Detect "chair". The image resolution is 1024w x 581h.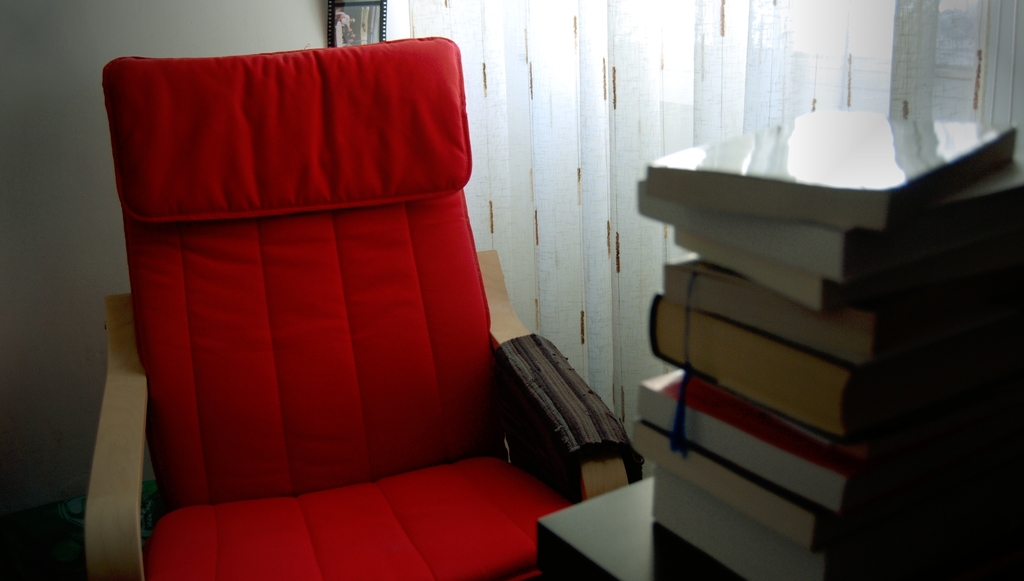
(81,50,635,580).
